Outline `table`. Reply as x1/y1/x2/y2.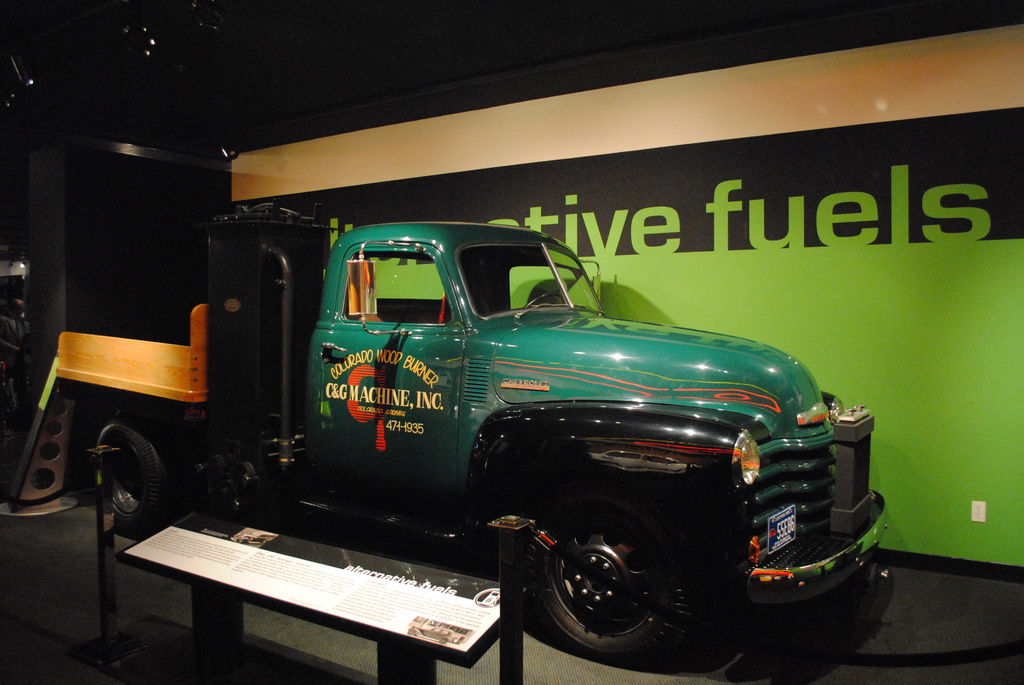
118/510/503/684.
